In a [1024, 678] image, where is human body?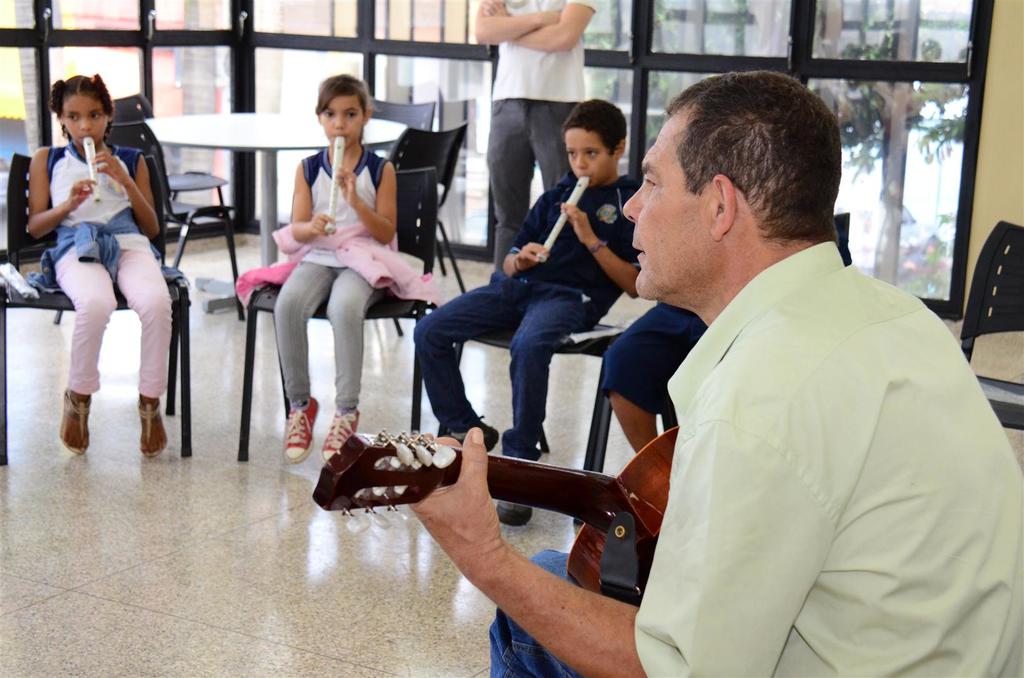
409, 231, 1023, 677.
